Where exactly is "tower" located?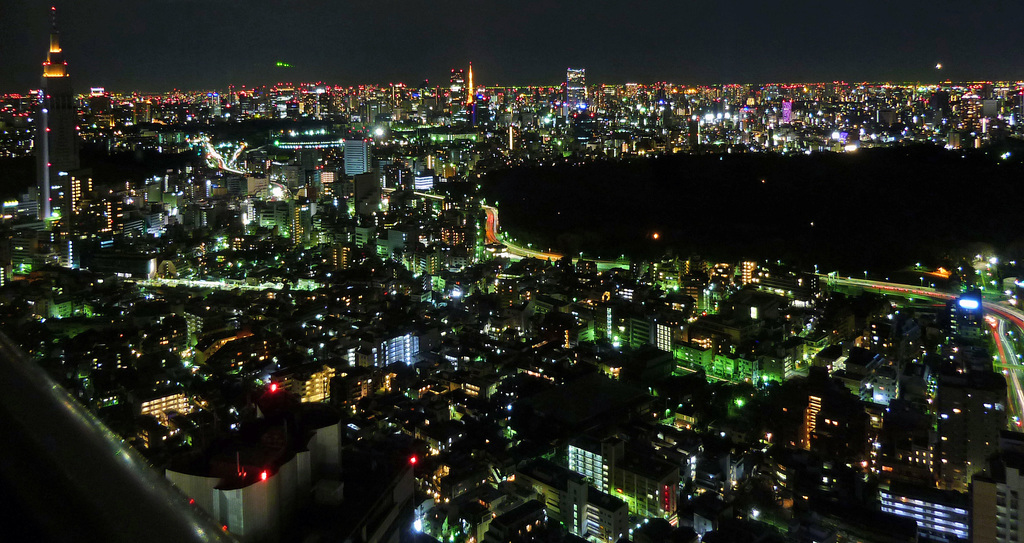
Its bounding box is bbox=[974, 453, 1023, 542].
